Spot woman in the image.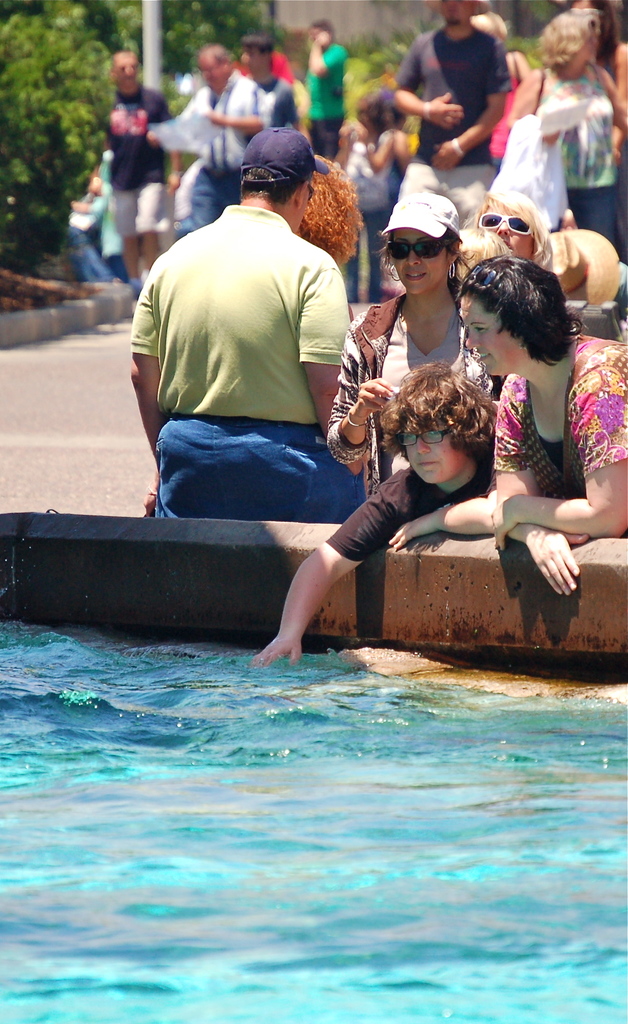
woman found at [458,252,627,599].
